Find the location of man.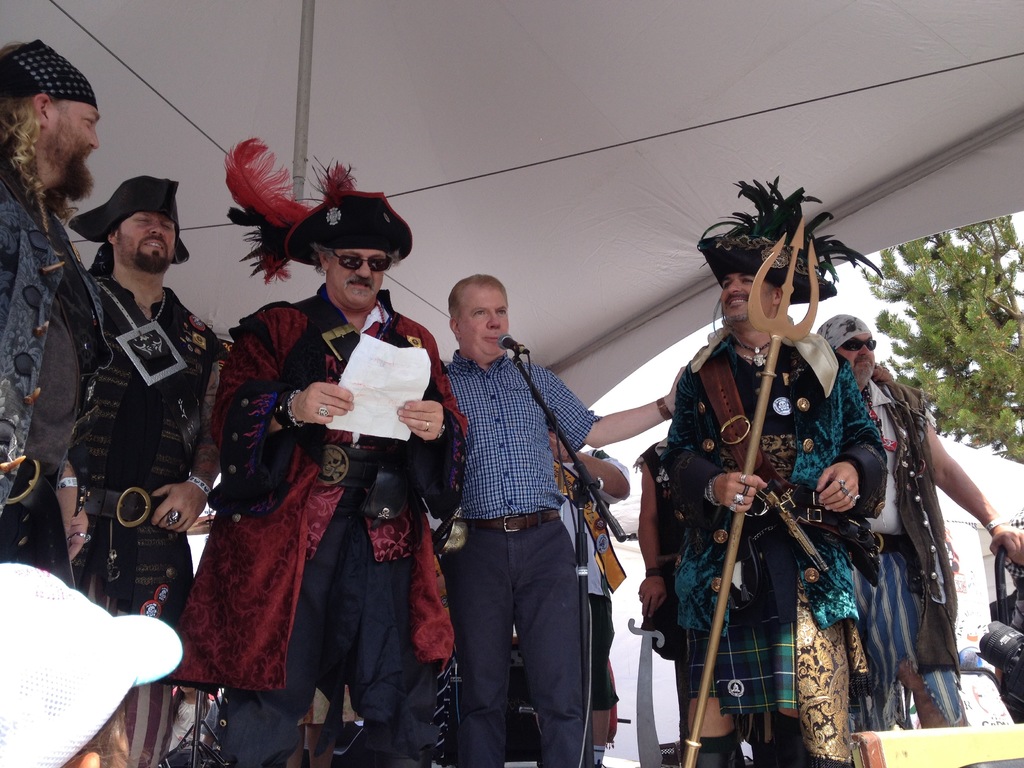
Location: [left=164, top=179, right=468, bottom=767].
